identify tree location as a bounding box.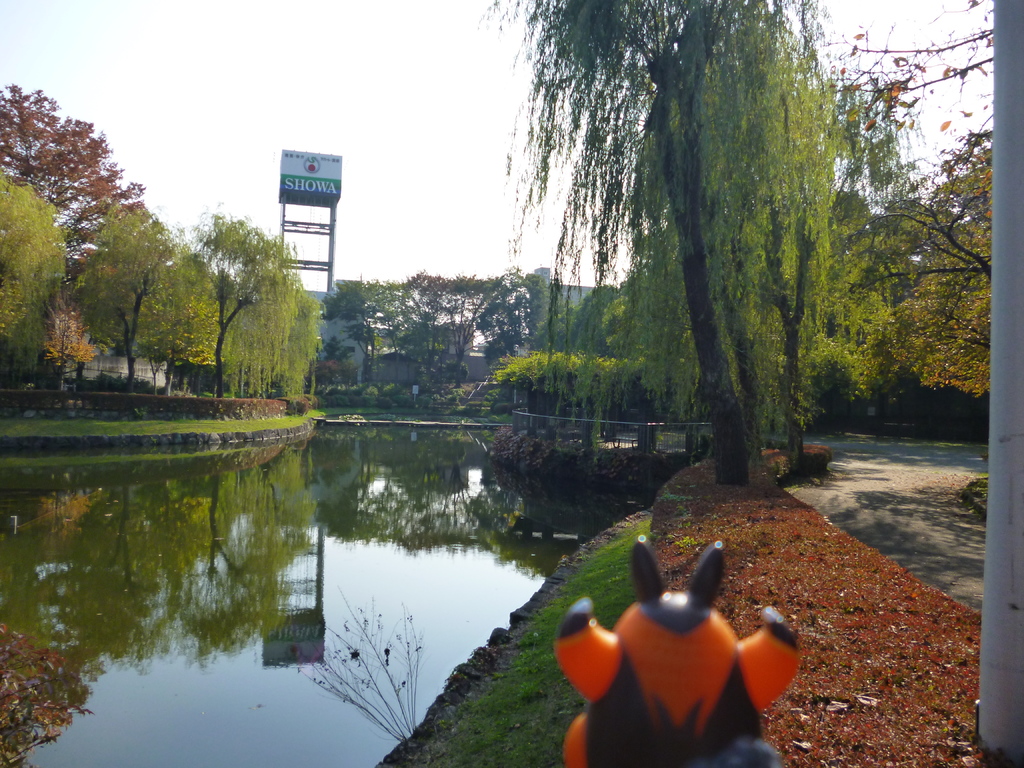
box=[0, 182, 68, 393].
